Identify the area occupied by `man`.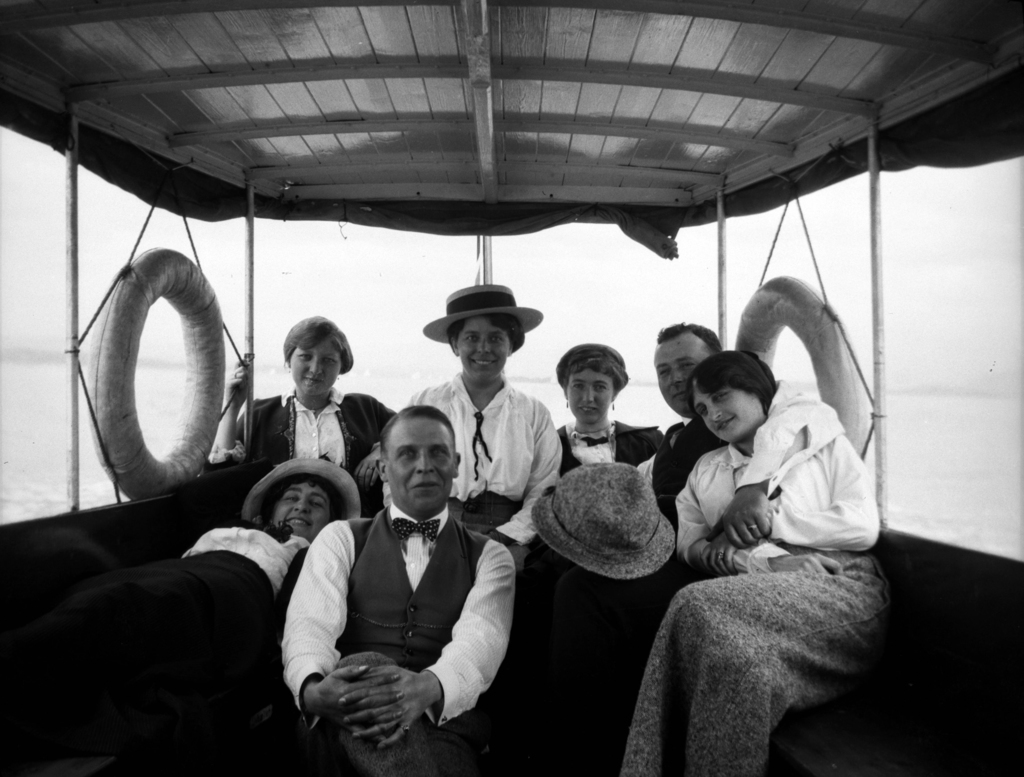
Area: 632 319 723 538.
